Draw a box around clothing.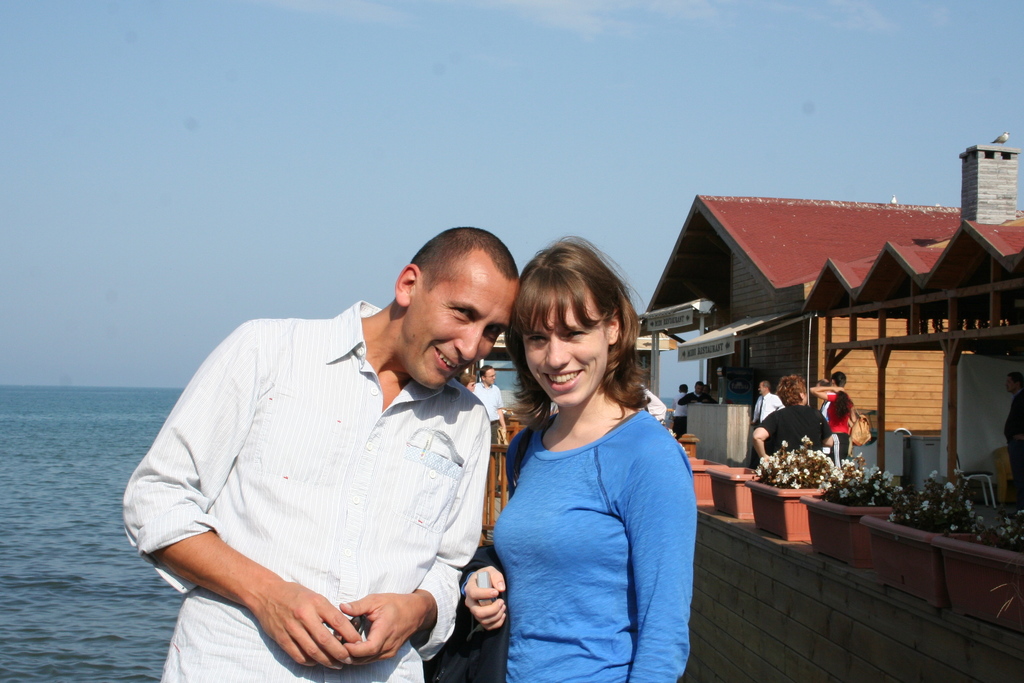
rect(756, 386, 786, 424).
